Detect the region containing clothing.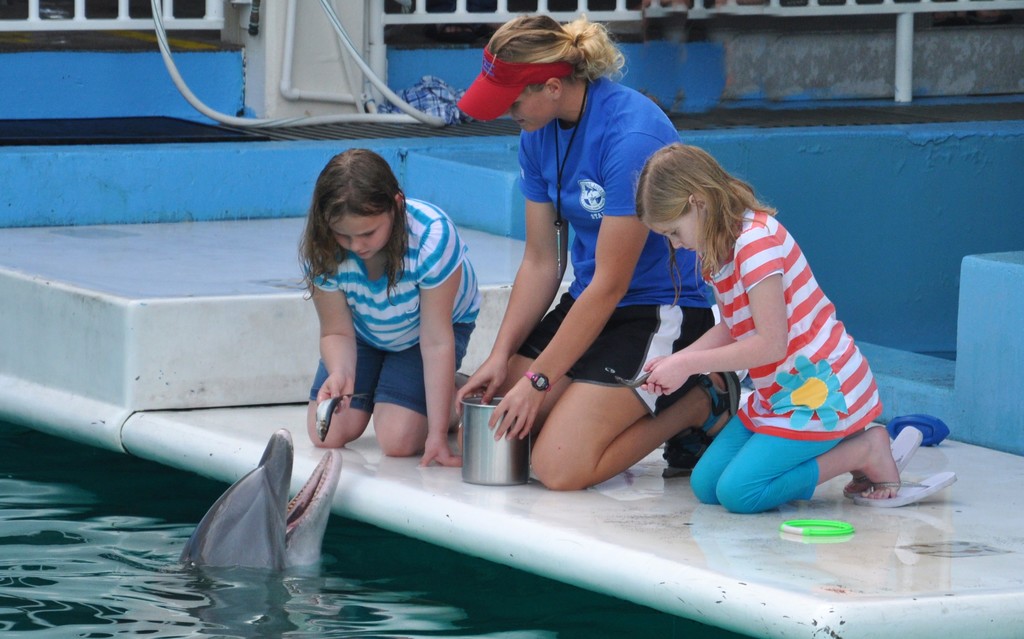
<box>708,198,886,443</box>.
